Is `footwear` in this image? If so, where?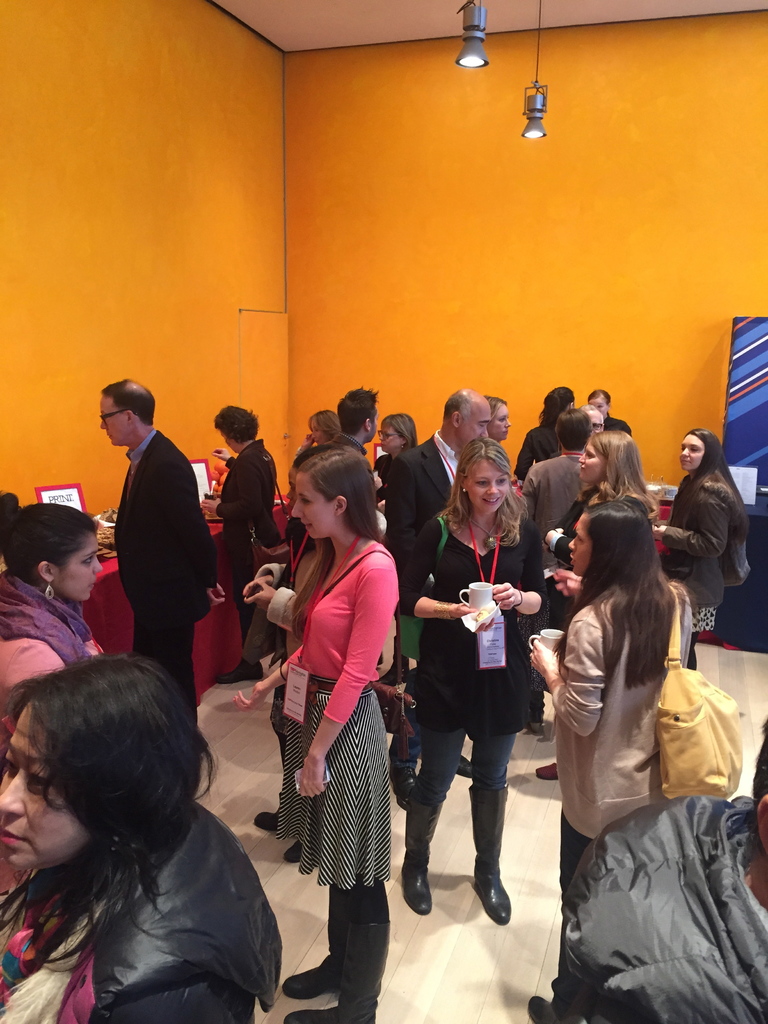
Yes, at x1=253 y1=813 x2=284 y2=832.
